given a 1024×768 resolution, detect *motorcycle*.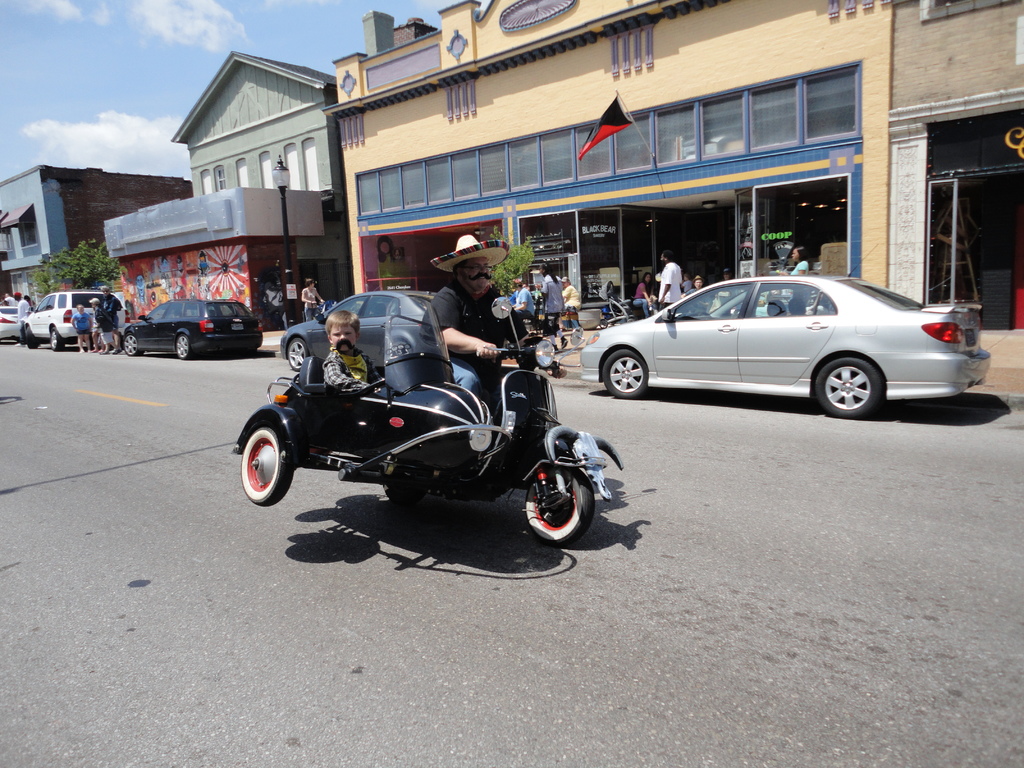
select_region(232, 295, 626, 545).
